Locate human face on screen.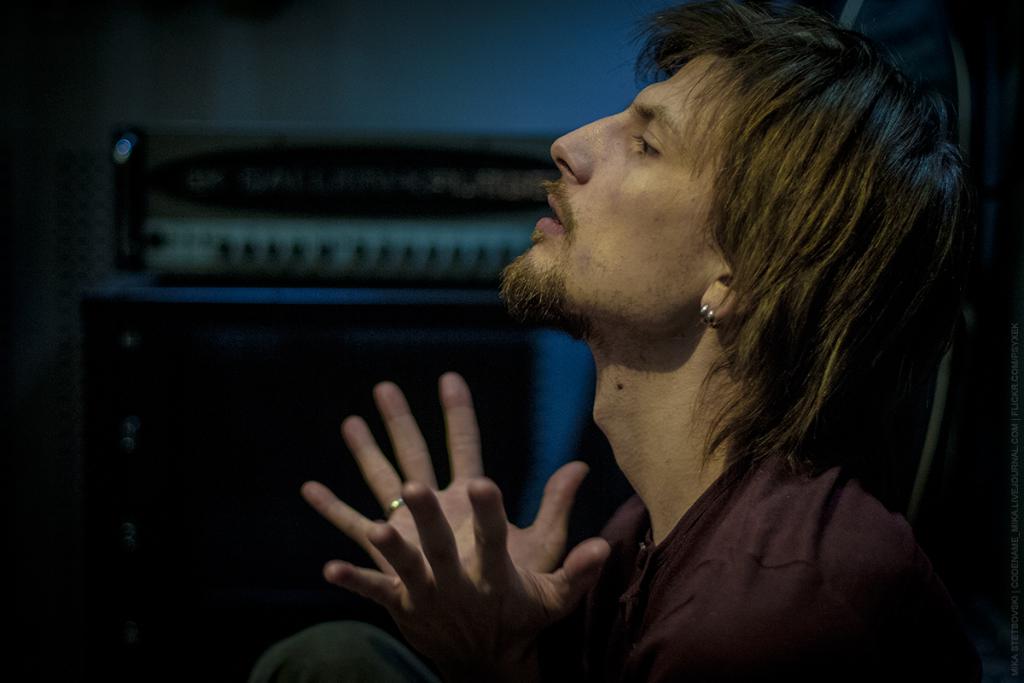
On screen at [503, 55, 719, 325].
